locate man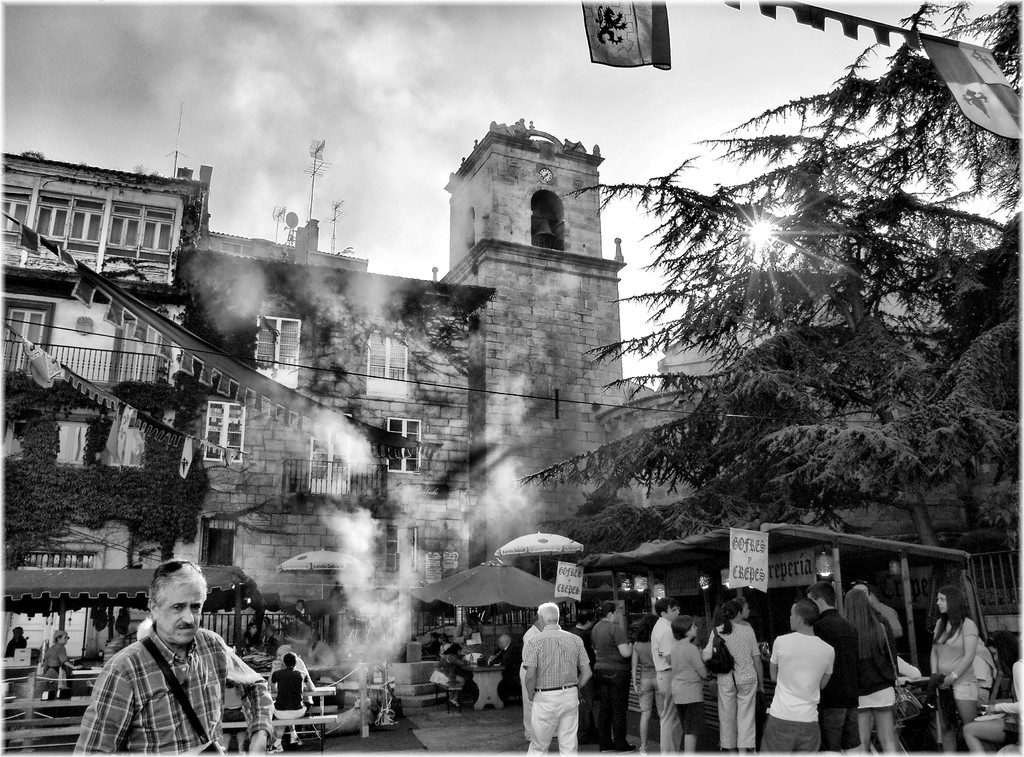
detection(571, 607, 595, 745)
